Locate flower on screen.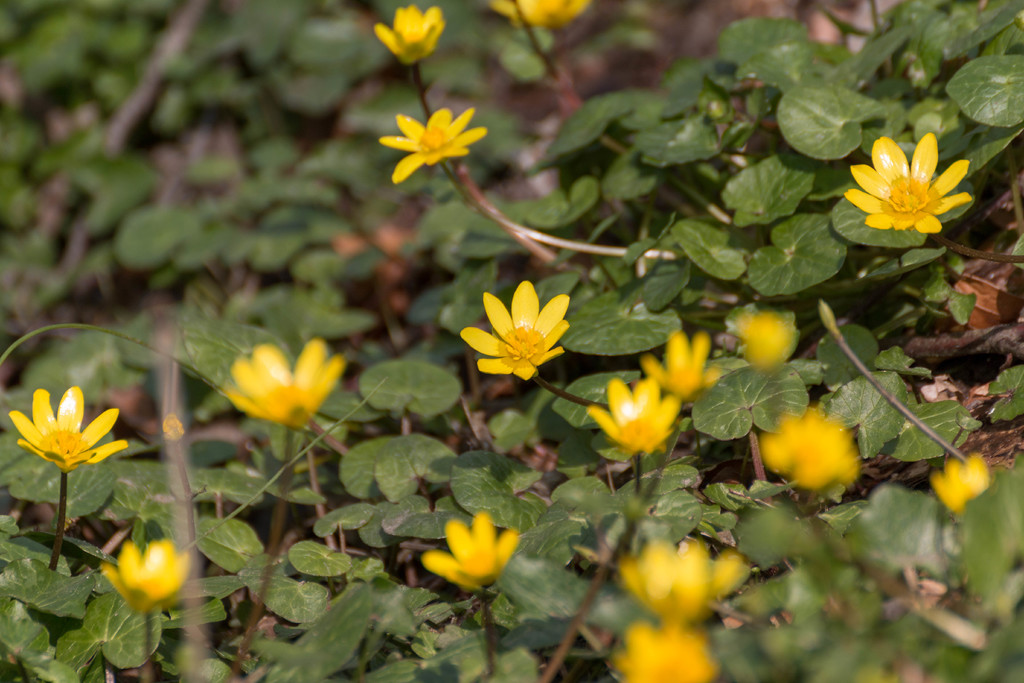
On screen at l=488, t=0, r=591, b=31.
